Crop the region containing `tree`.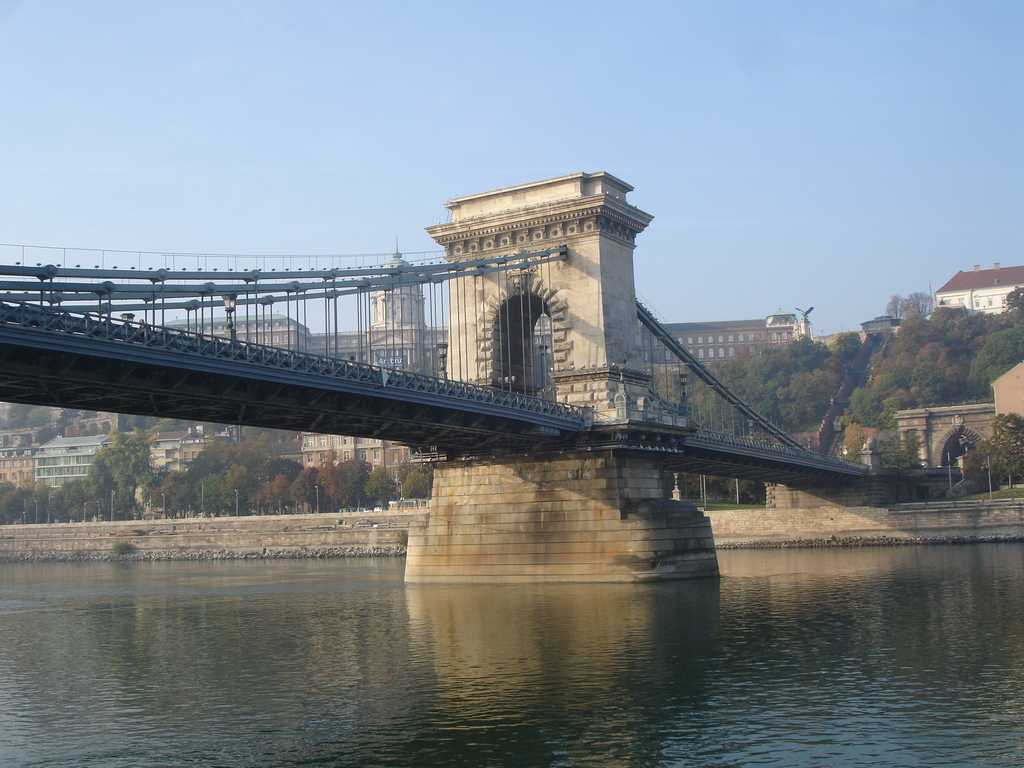
Crop region: [713, 474, 734, 497].
